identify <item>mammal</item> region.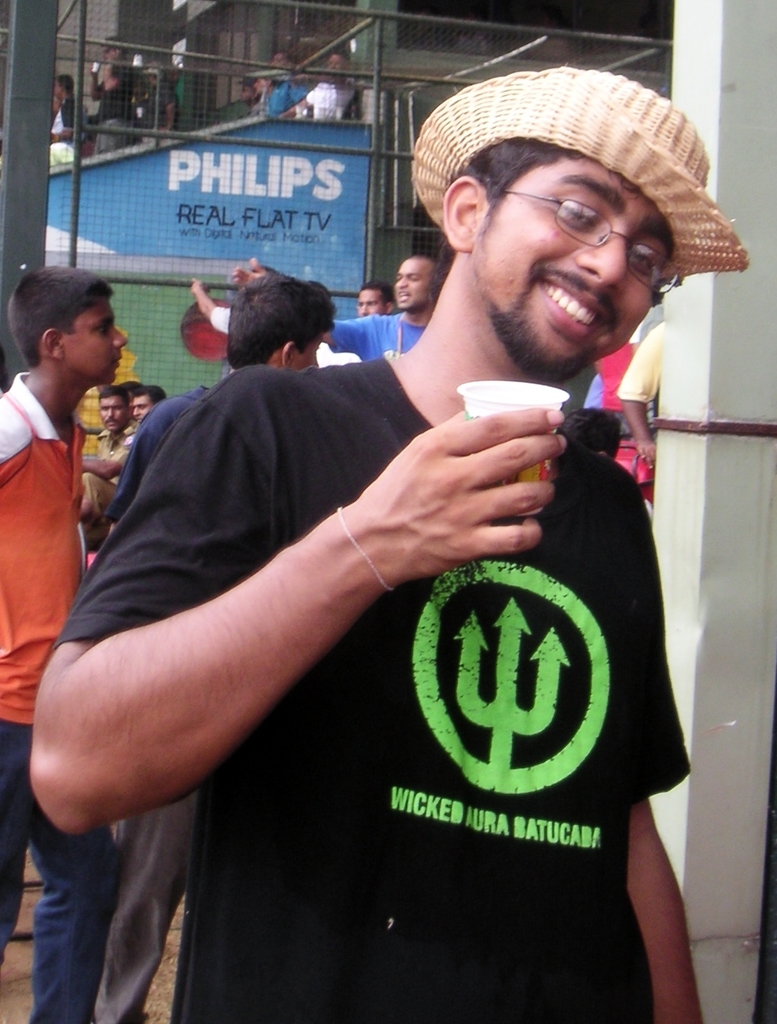
Region: <bbox>350, 279, 396, 319</bbox>.
